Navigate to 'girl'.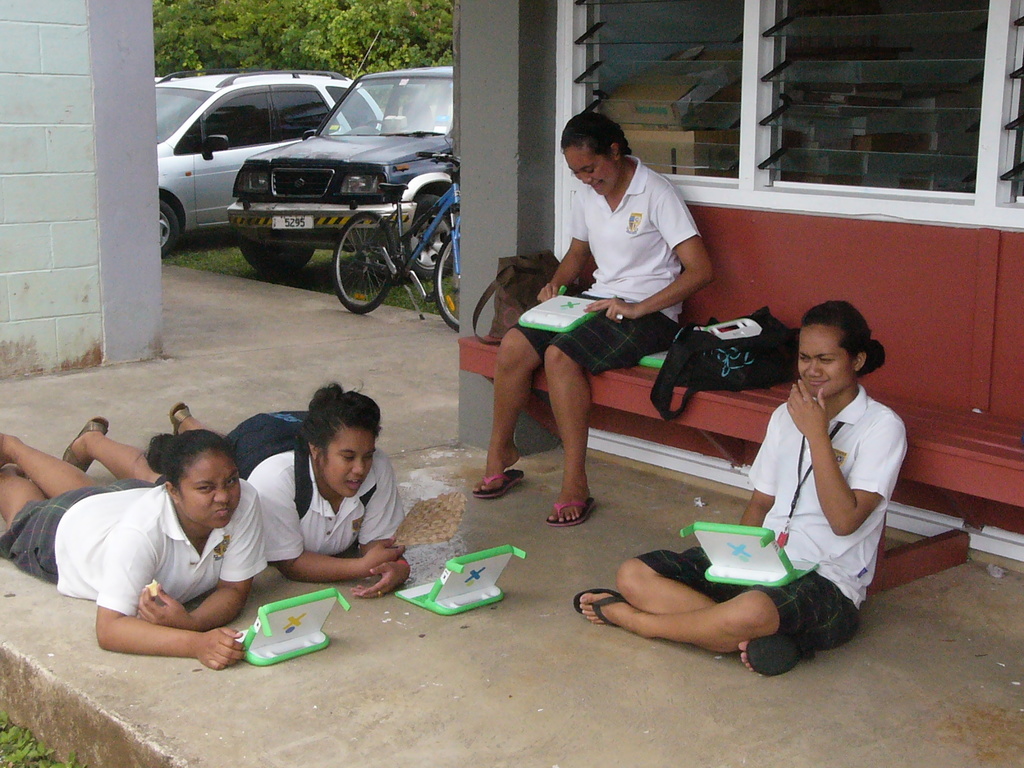
Navigation target: x1=62, y1=378, x2=412, y2=599.
